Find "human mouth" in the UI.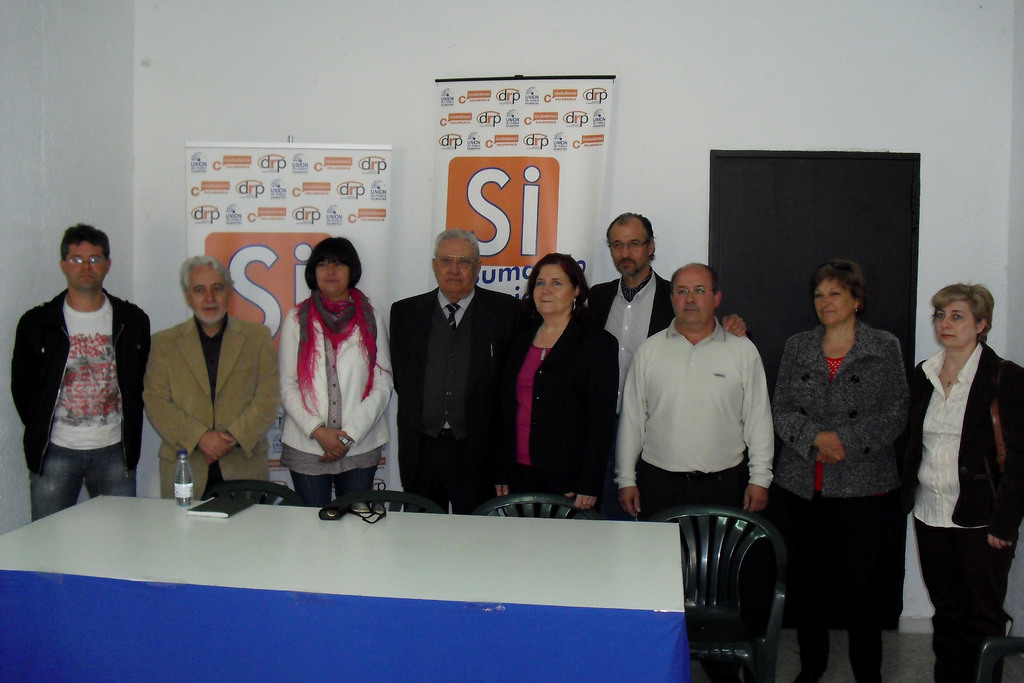
UI element at pyautogui.locateOnScreen(446, 275, 467, 284).
